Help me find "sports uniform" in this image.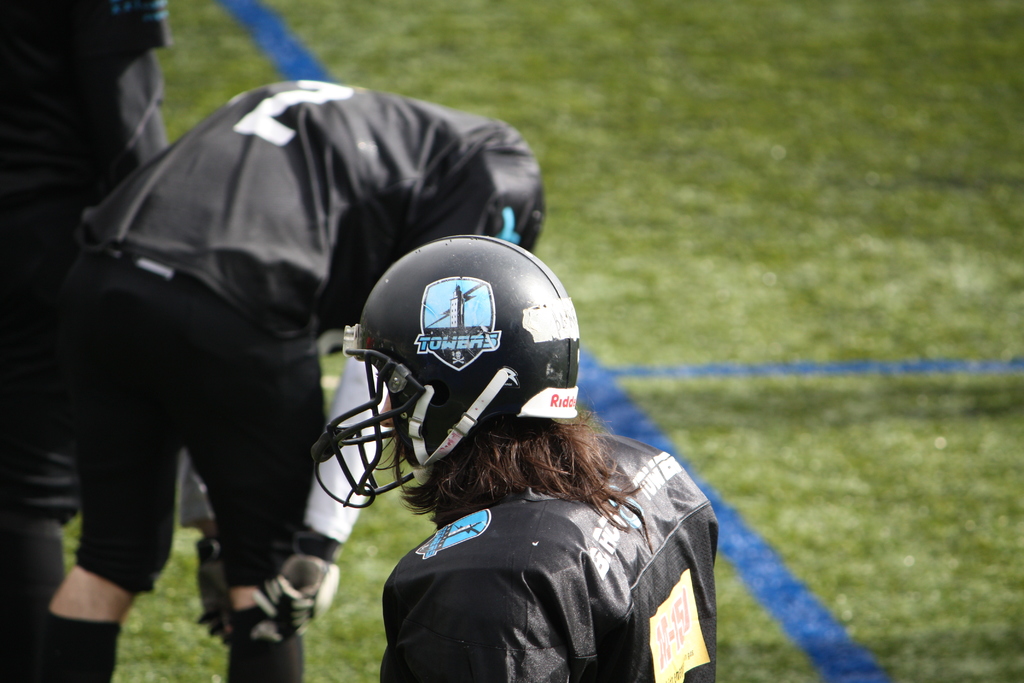
Found it: (310,235,719,682).
